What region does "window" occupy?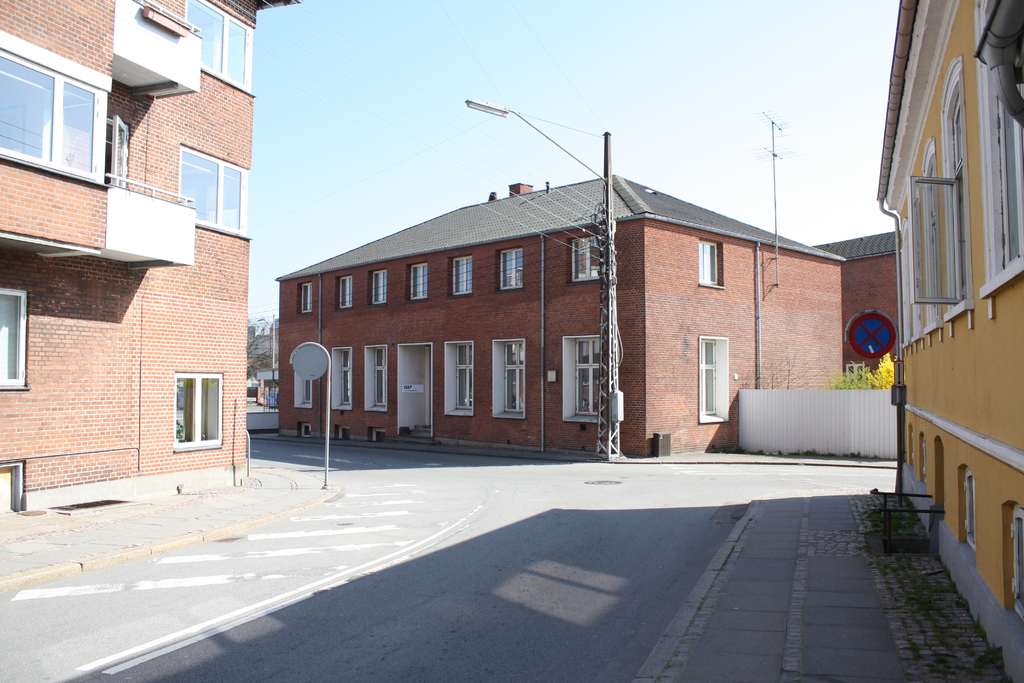
[298,283,314,314].
